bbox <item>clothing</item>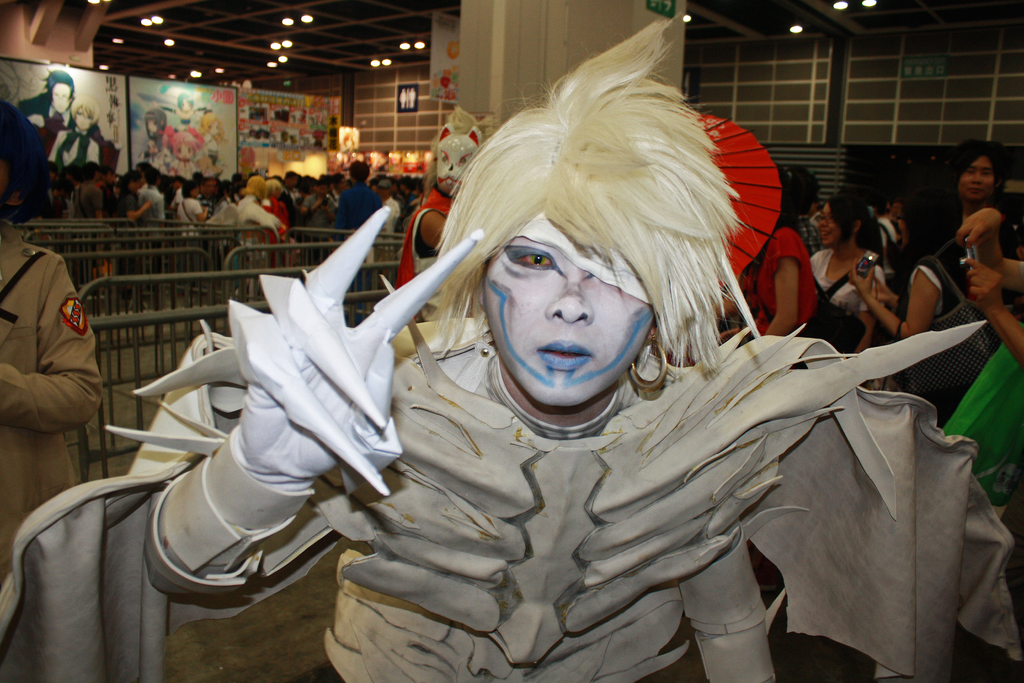
locate(16, 92, 71, 130)
